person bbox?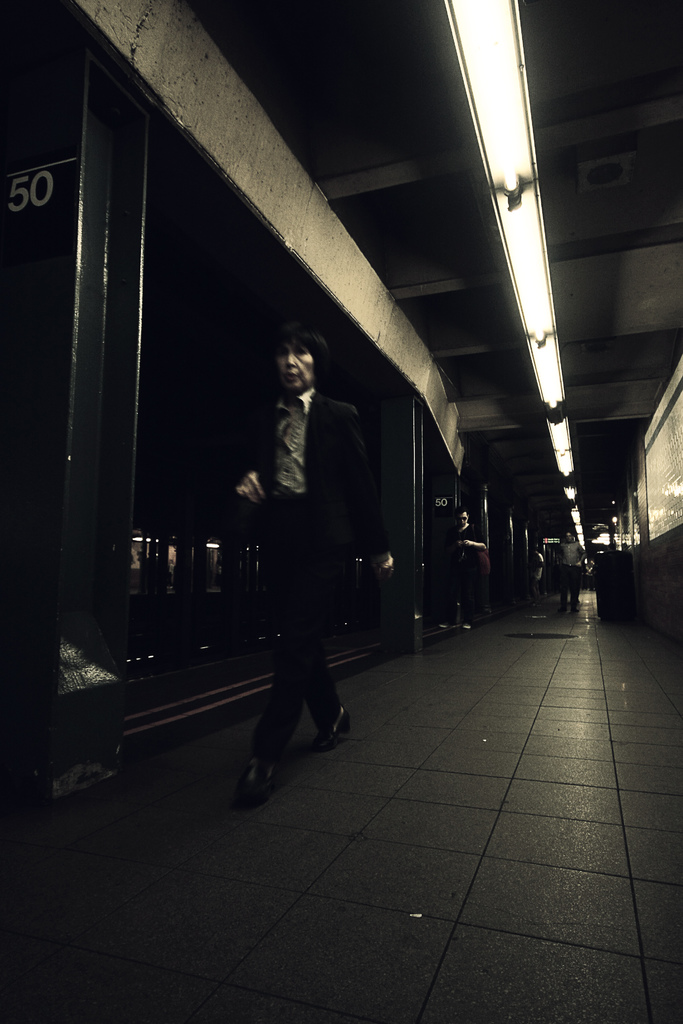
(226, 288, 386, 795)
